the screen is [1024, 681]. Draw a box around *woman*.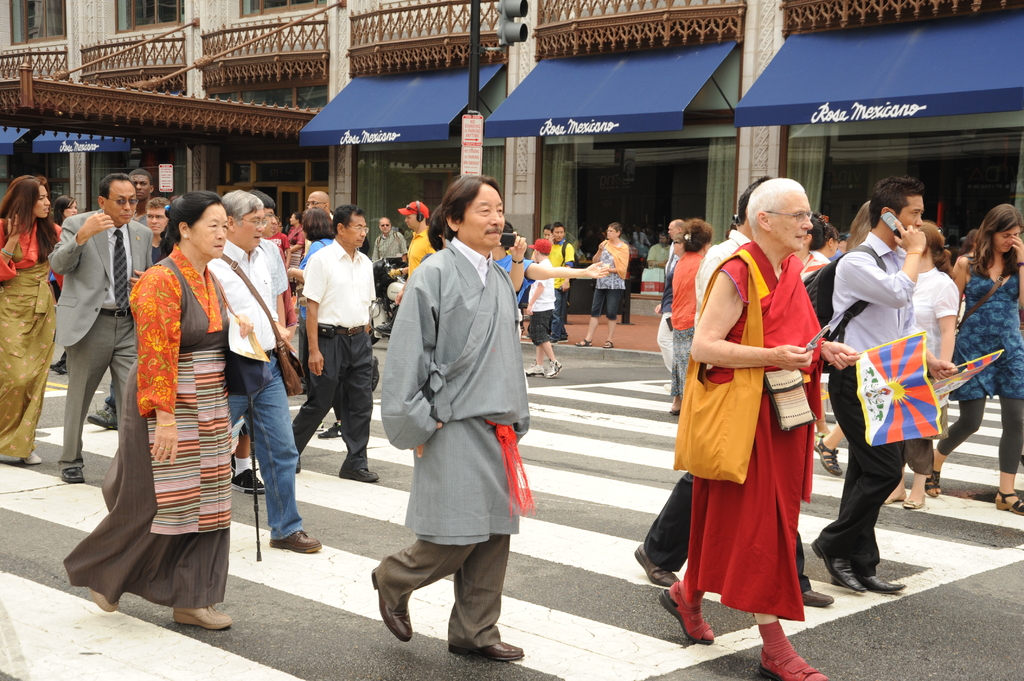
select_region(924, 204, 1023, 518).
